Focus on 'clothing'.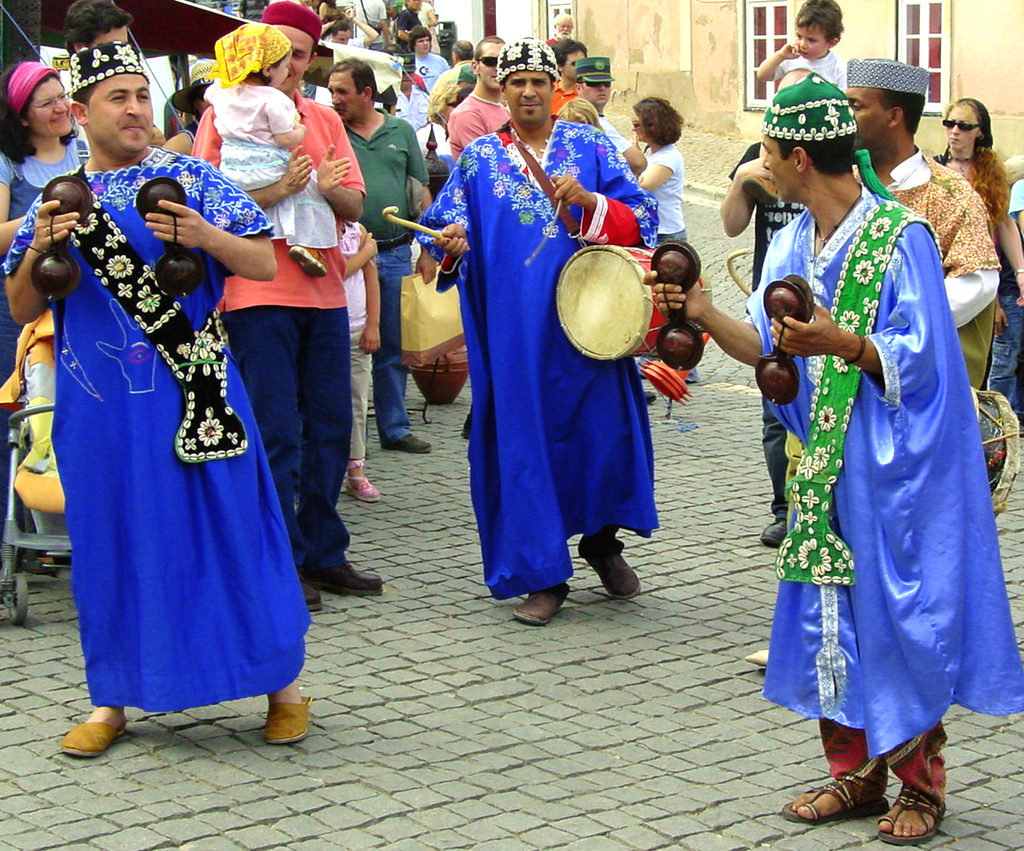
Focused at <region>851, 149, 985, 389</region>.
